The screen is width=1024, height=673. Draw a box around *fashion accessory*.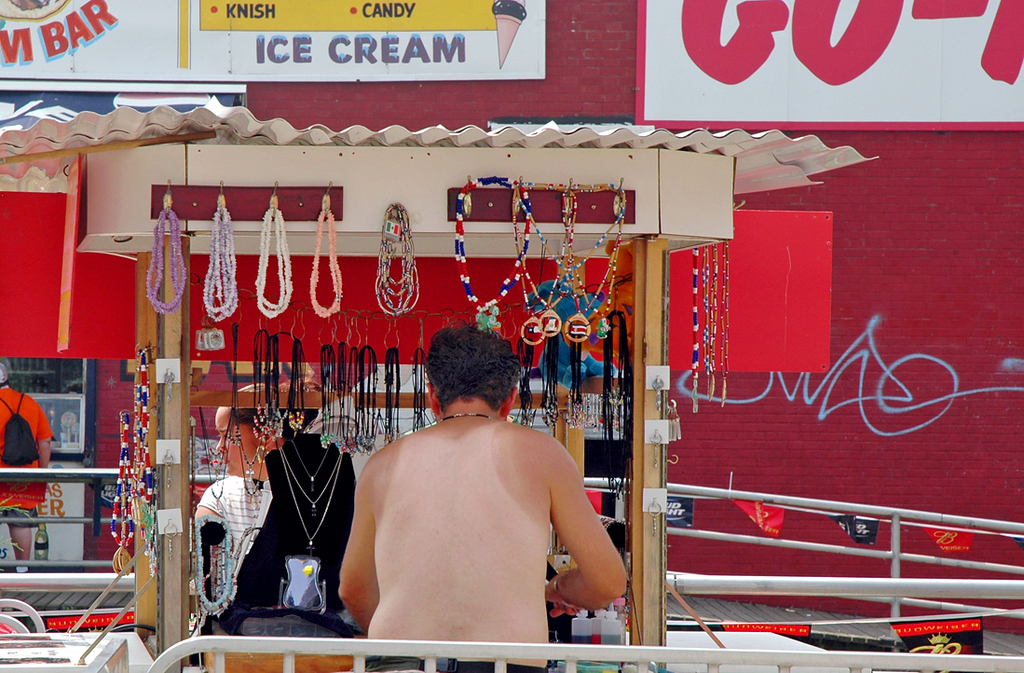
[98,349,152,564].
